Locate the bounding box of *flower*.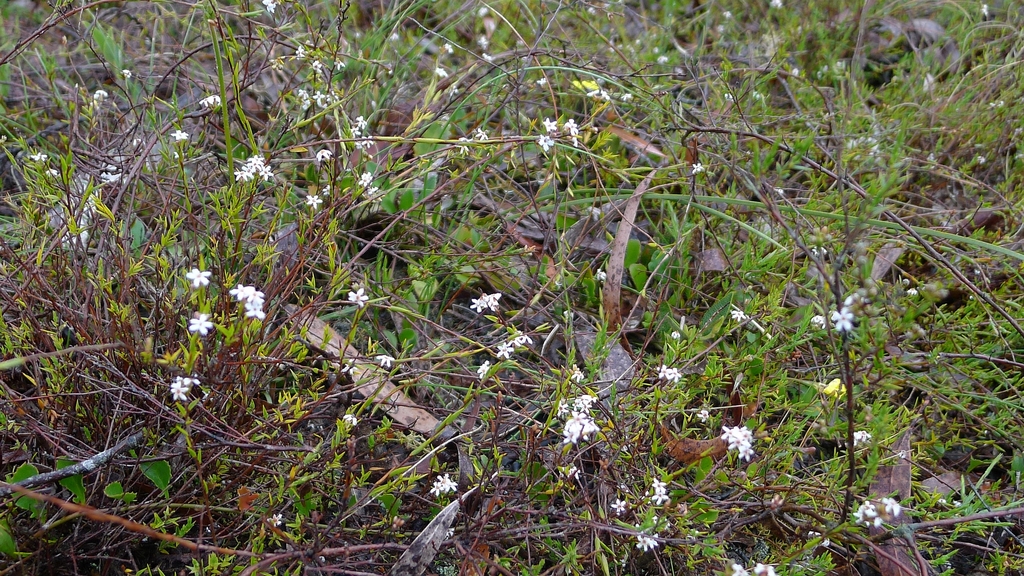
Bounding box: 314/148/329/156.
